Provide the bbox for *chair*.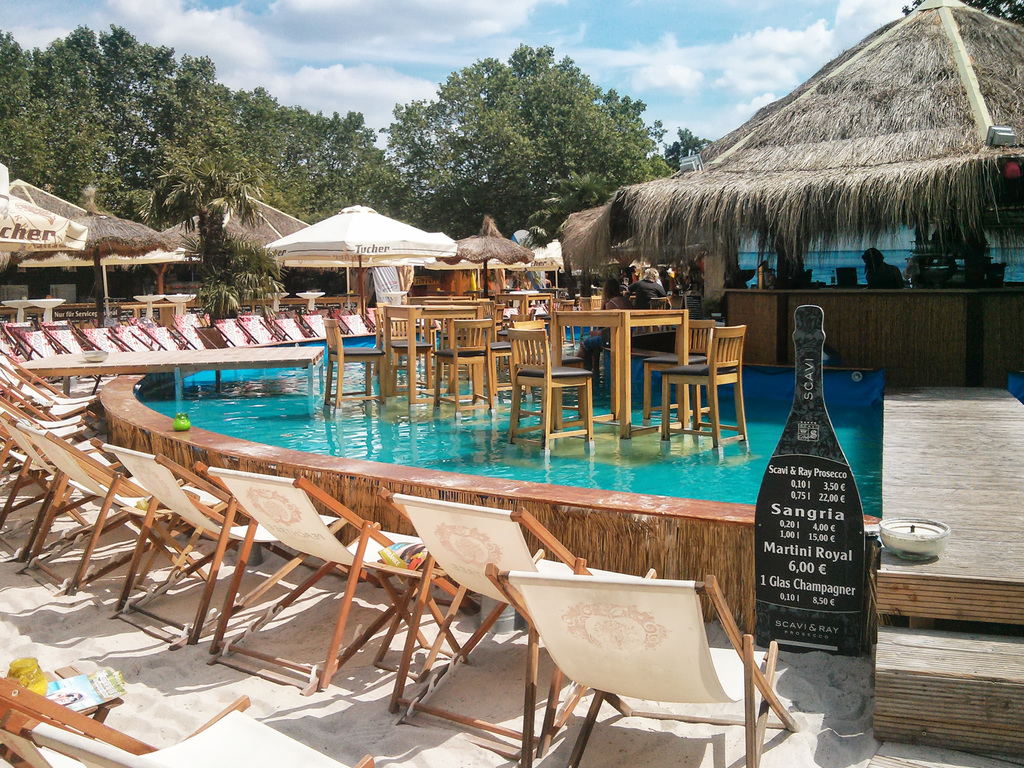
region(430, 318, 492, 410).
